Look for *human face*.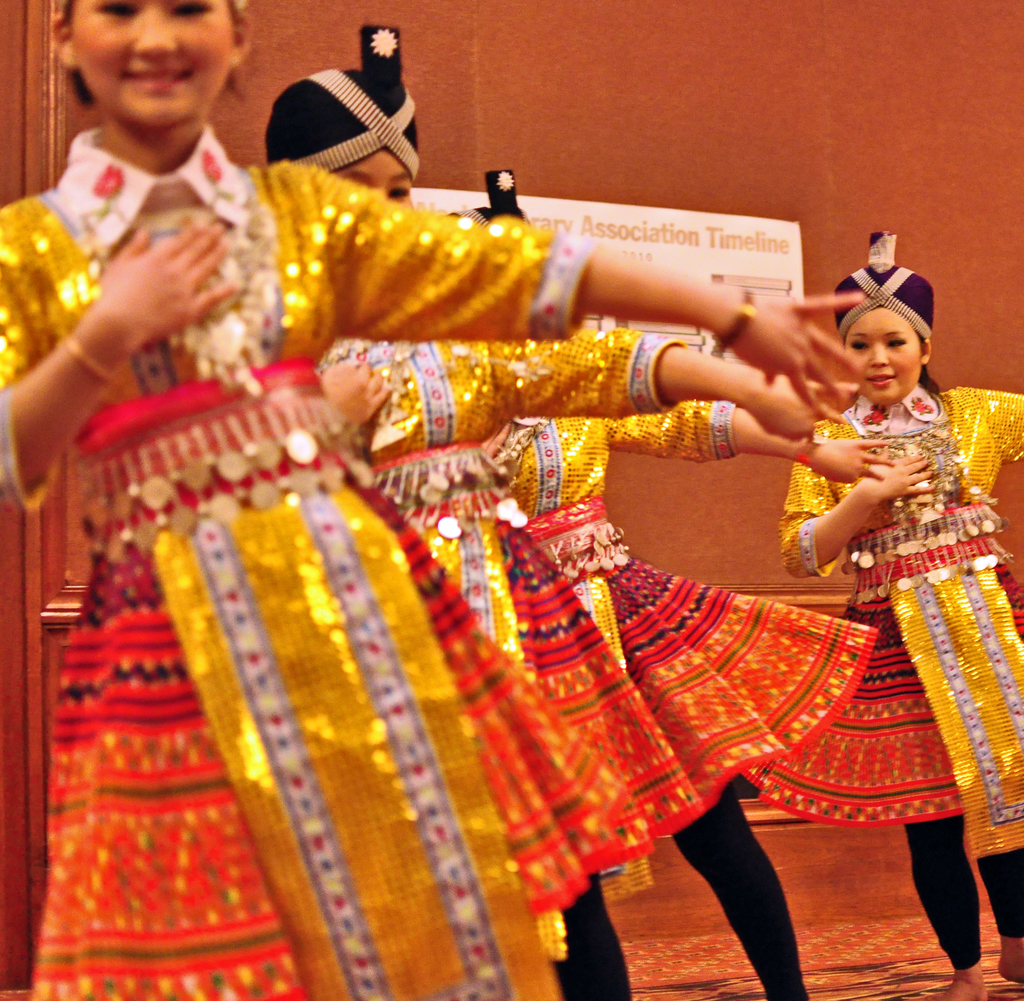
Found: detection(344, 146, 413, 196).
